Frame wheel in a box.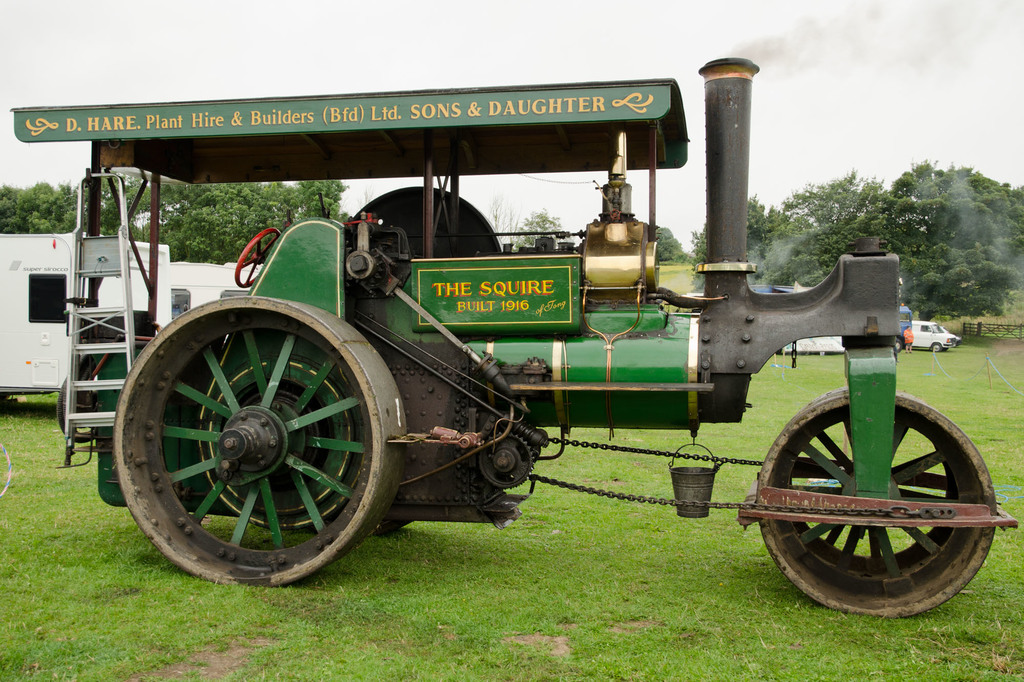
<box>377,522,415,534</box>.
